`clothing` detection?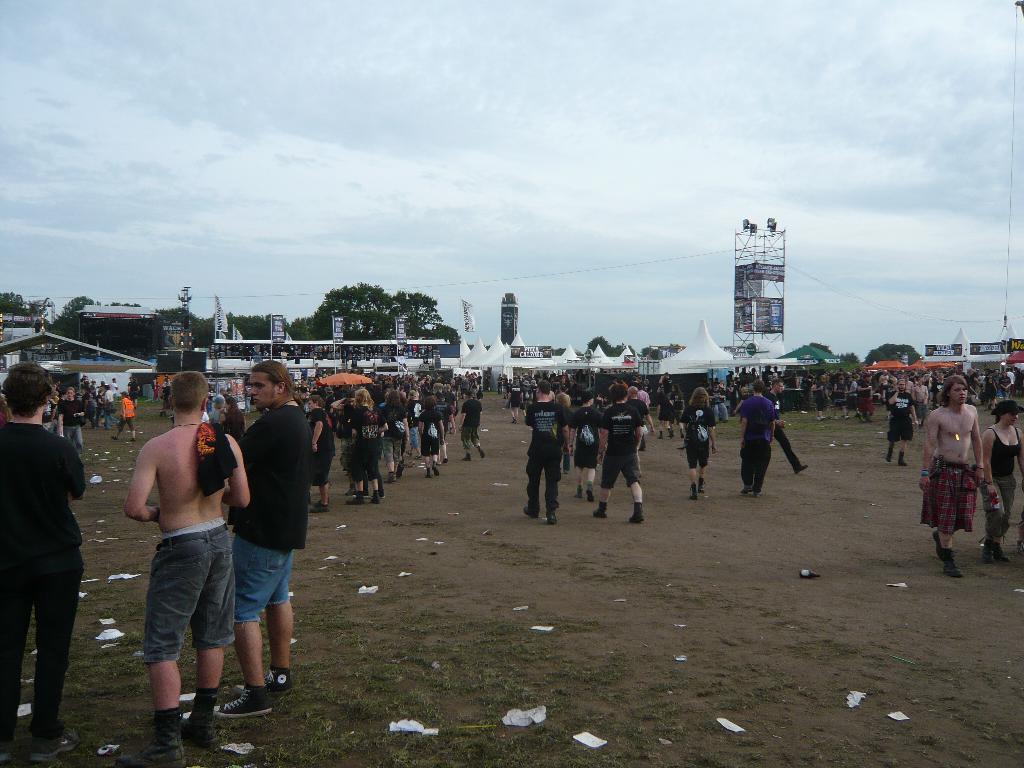
left=739, top=393, right=774, bottom=490
